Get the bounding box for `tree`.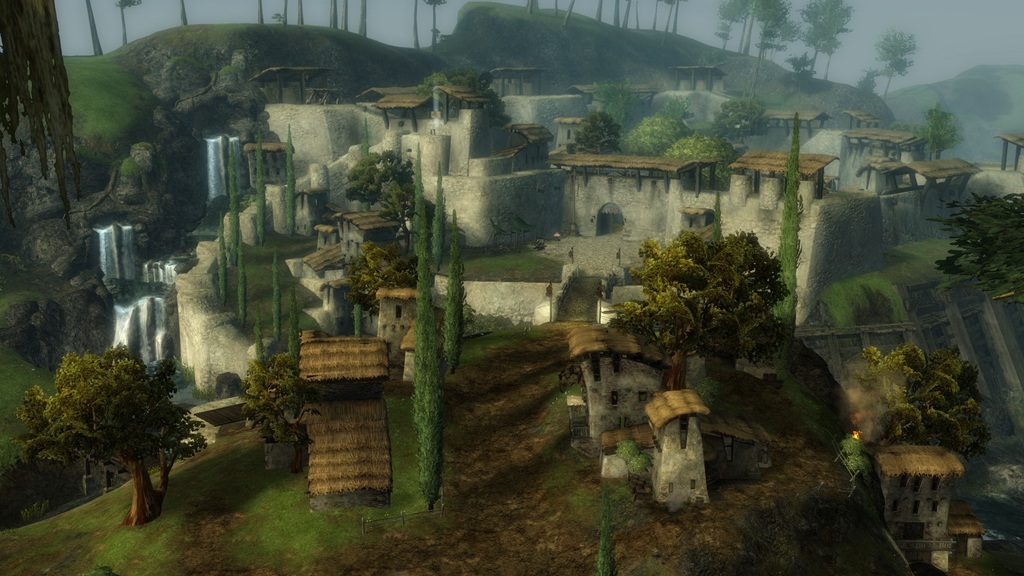
[x1=924, y1=188, x2=1023, y2=298].
